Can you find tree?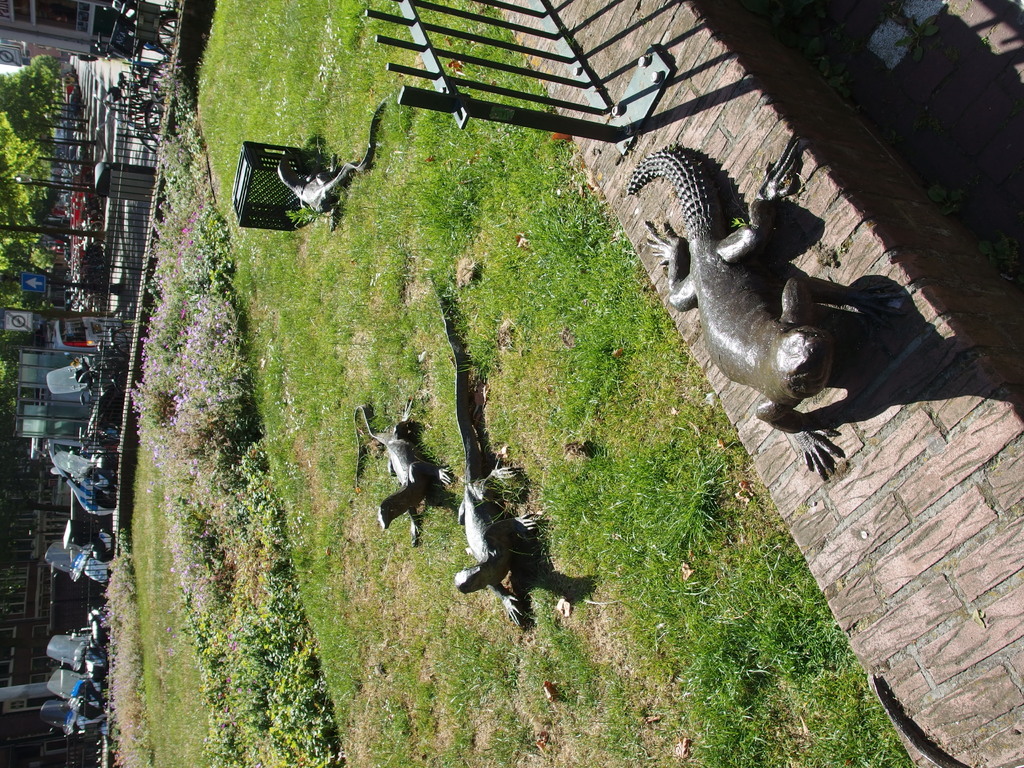
Yes, bounding box: 0/45/65/384.
